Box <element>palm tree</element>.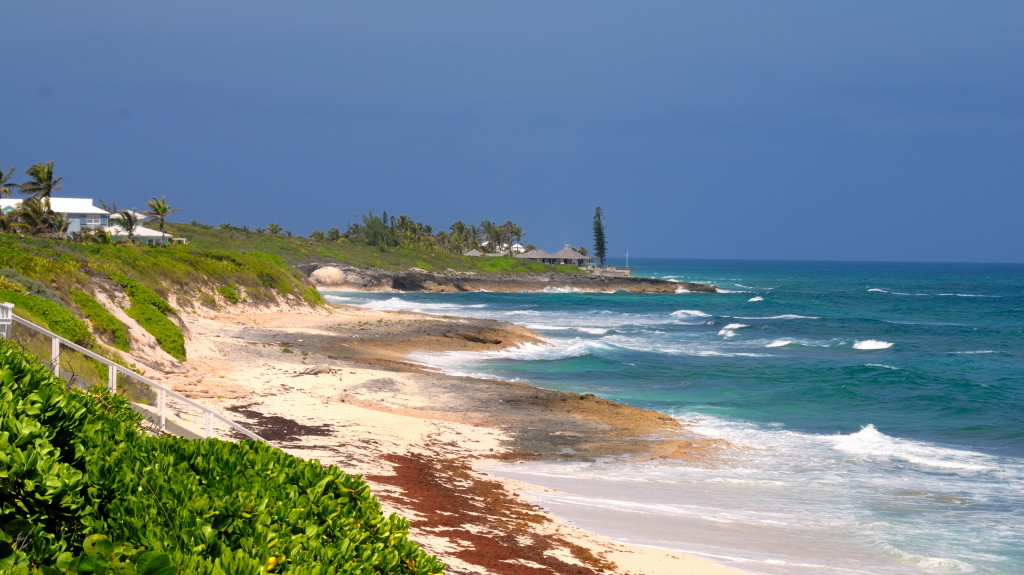
l=21, t=157, r=63, b=213.
